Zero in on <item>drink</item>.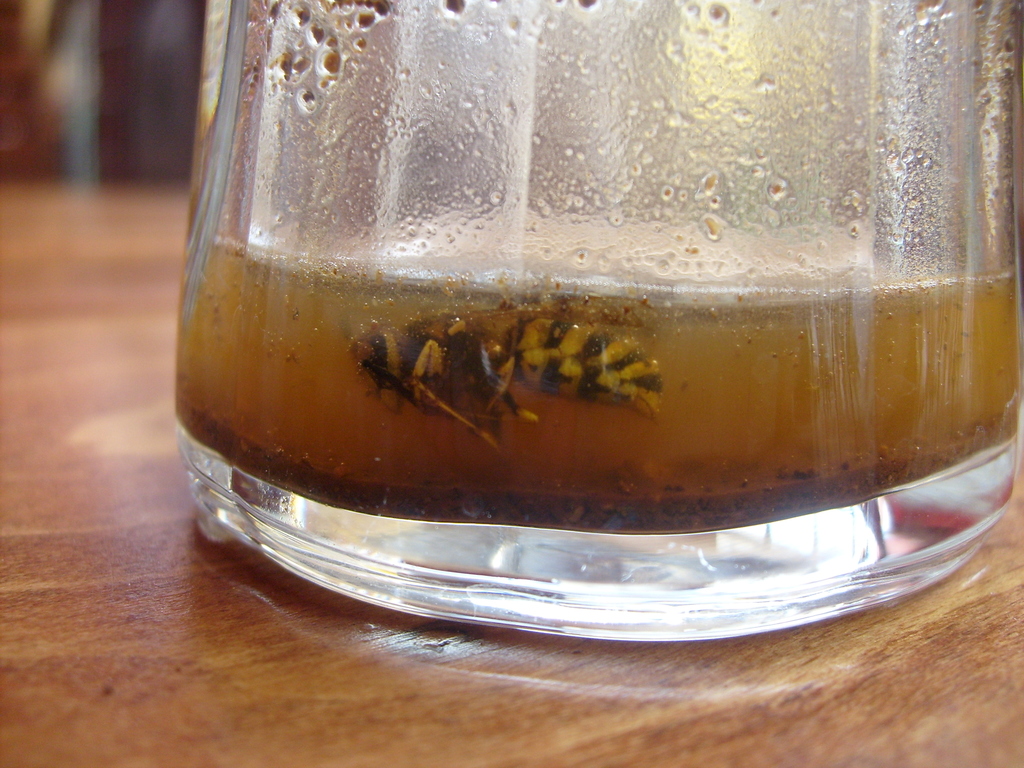
Zeroed in: bbox=(144, 36, 1020, 612).
